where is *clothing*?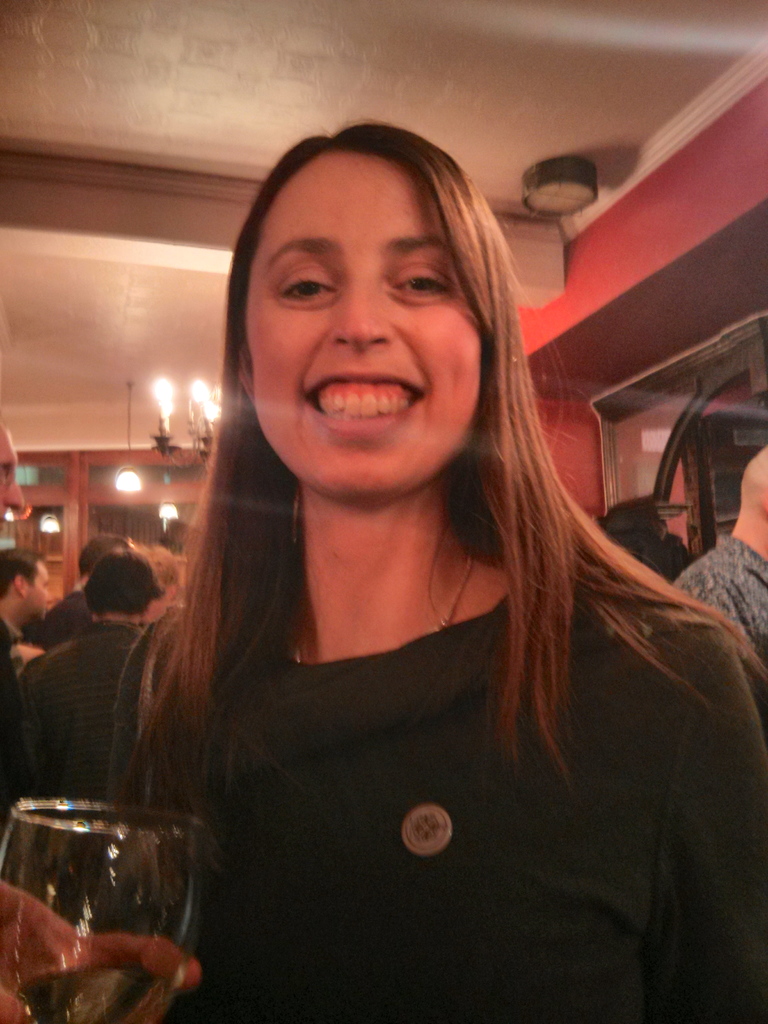
Rect(4, 608, 163, 818).
